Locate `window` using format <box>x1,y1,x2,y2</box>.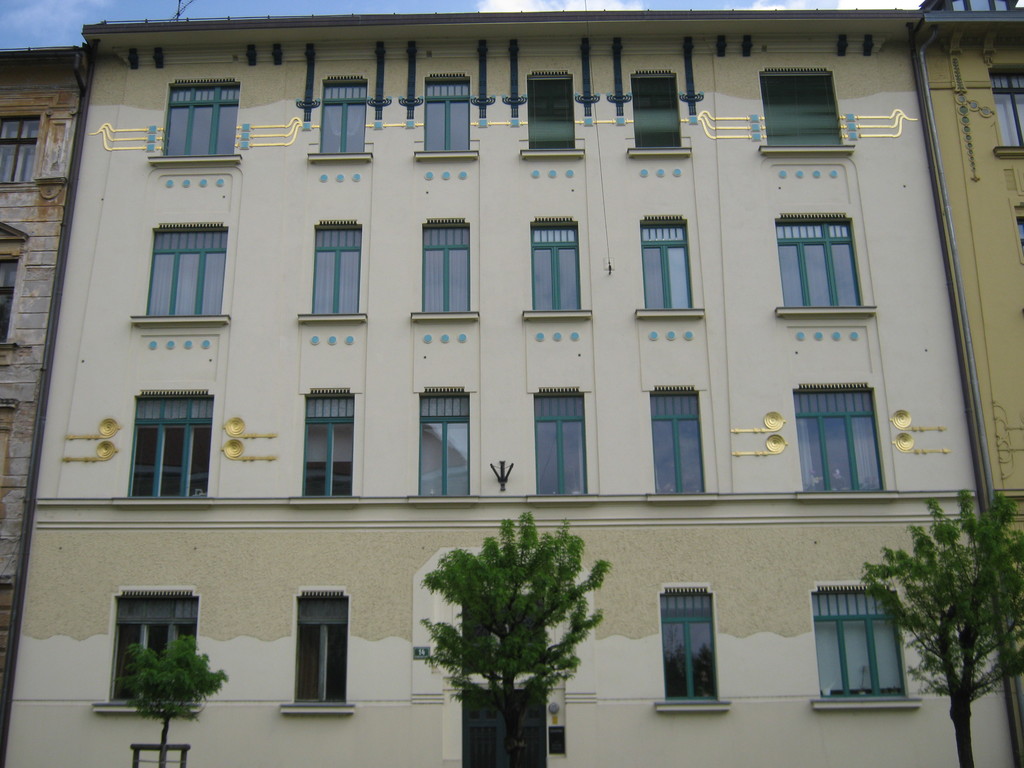
<box>800,392,884,488</box>.
